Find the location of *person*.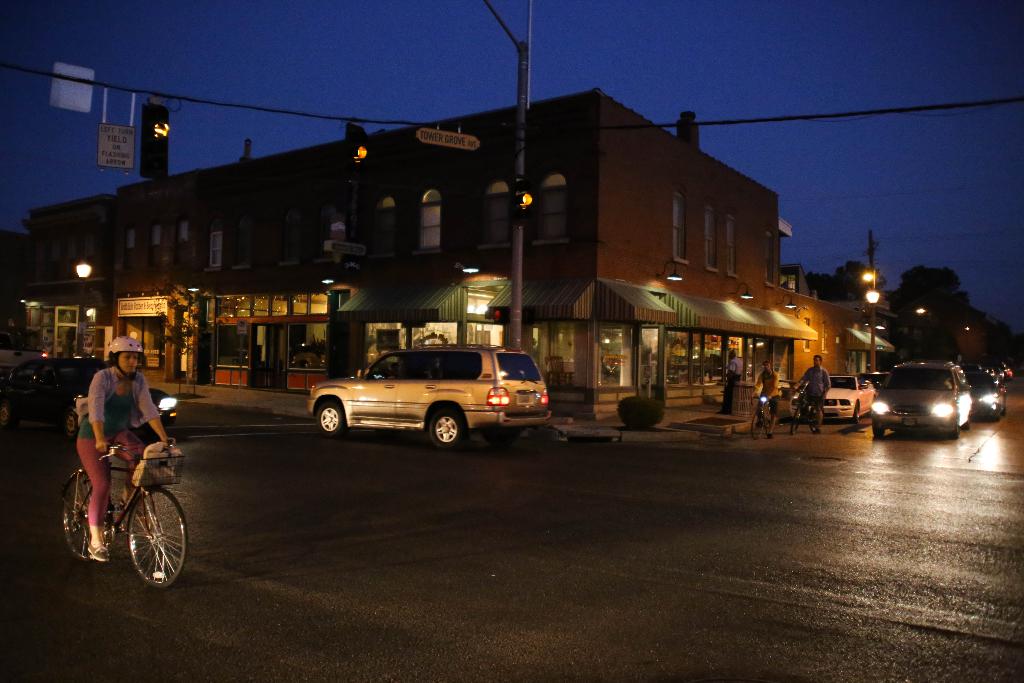
Location: <bbox>792, 355, 833, 435</bbox>.
